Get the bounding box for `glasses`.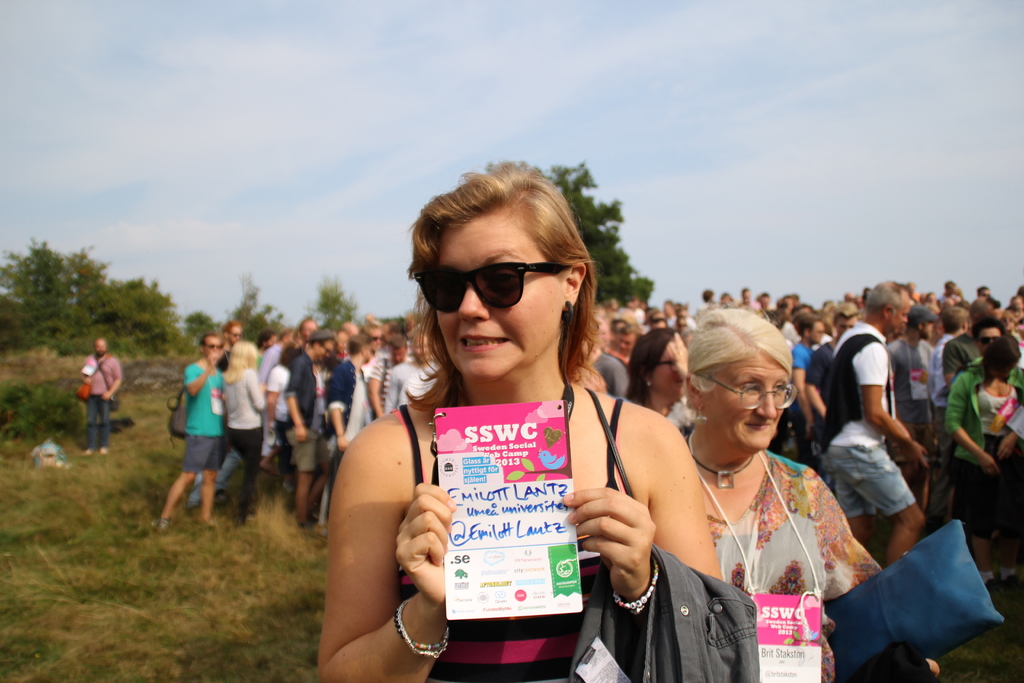
<region>414, 253, 572, 317</region>.
